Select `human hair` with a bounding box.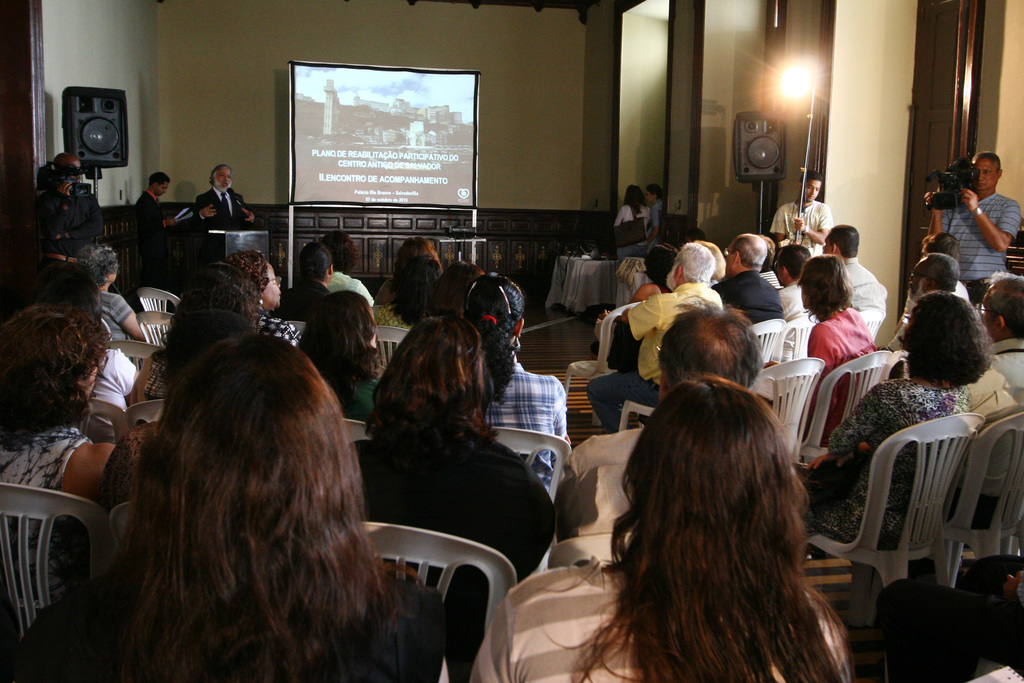
pyautogui.locateOnScreen(1, 294, 119, 450).
